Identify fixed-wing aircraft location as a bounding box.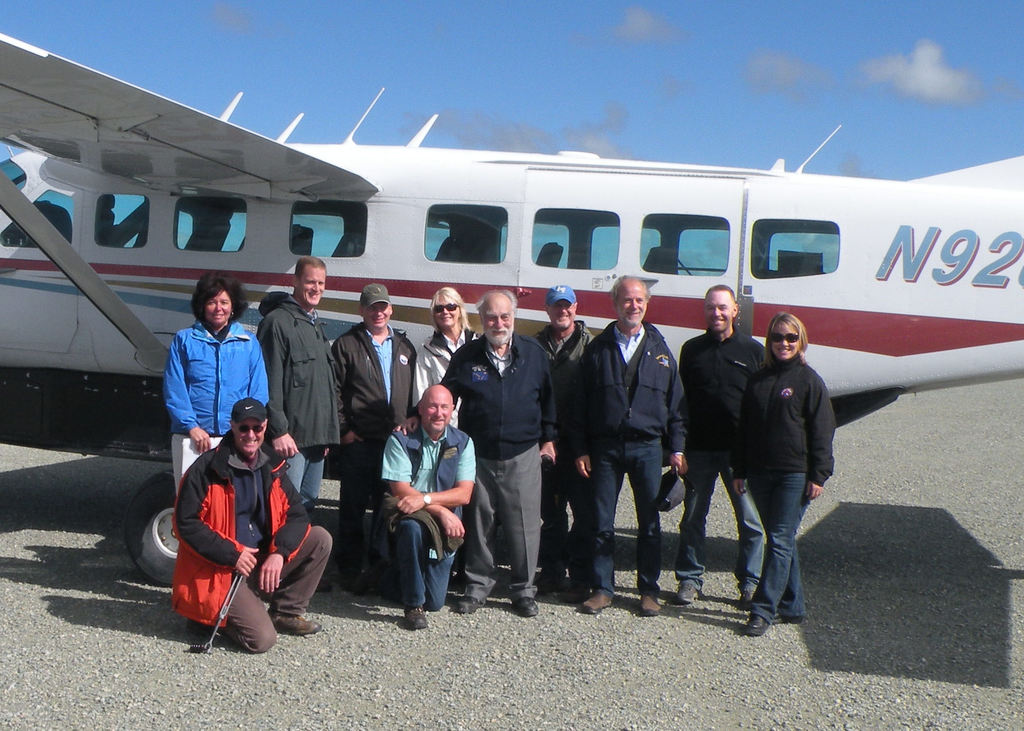
region(0, 26, 1023, 590).
